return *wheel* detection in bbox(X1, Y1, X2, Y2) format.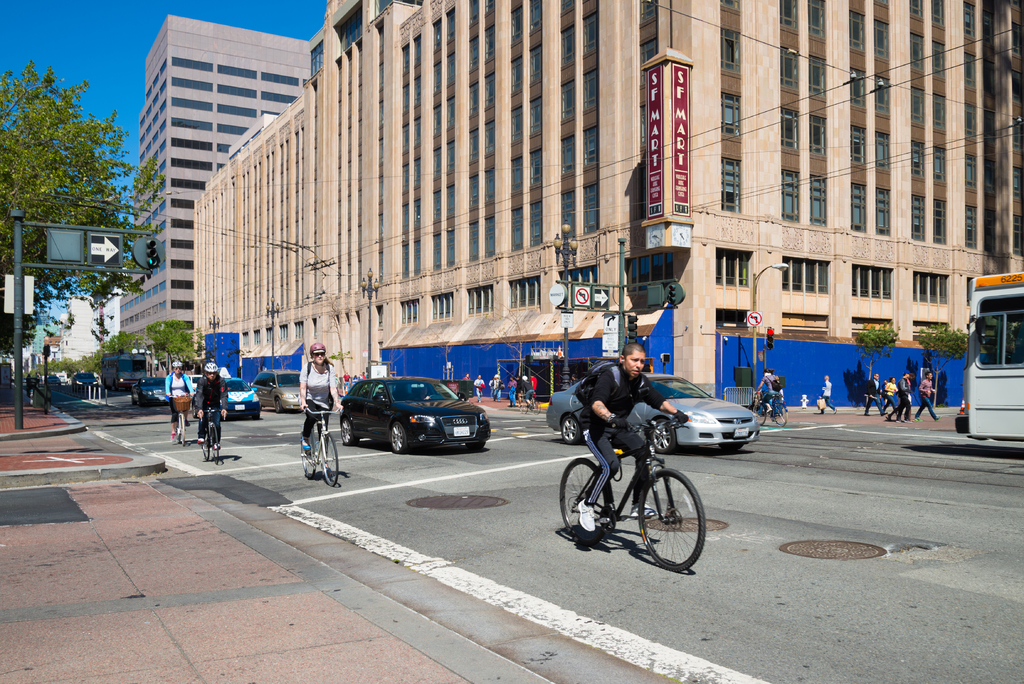
bbox(775, 405, 796, 427).
